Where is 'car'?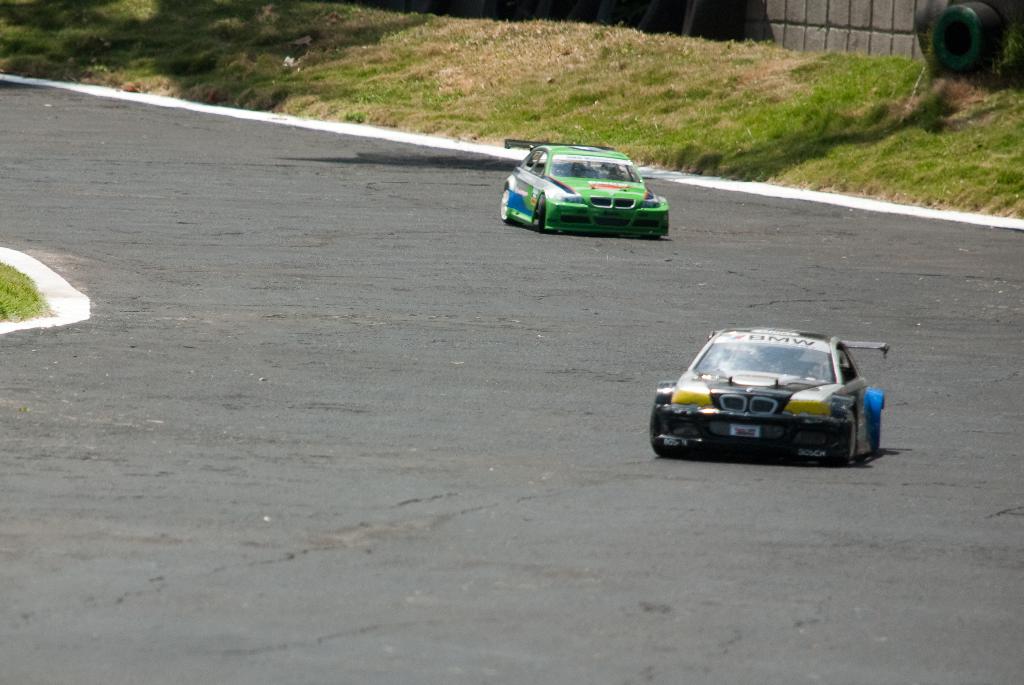
<box>653,319,885,466</box>.
